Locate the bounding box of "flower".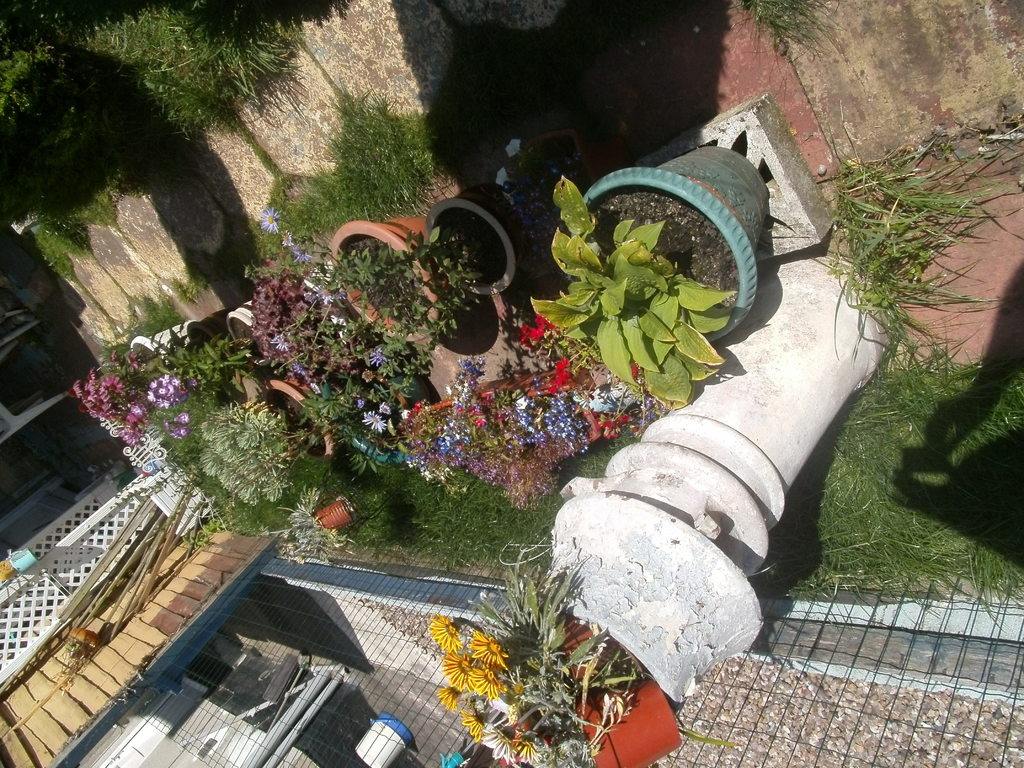
Bounding box: <bbox>509, 733, 540, 764</bbox>.
